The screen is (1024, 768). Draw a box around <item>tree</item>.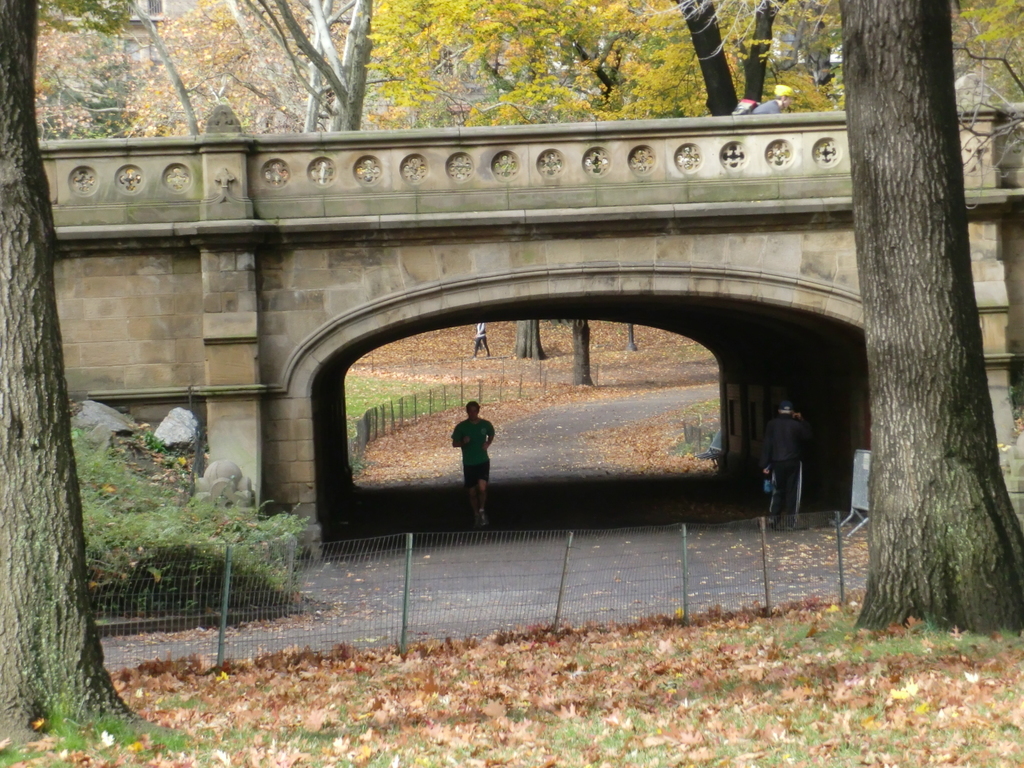
(569,321,589,384).
